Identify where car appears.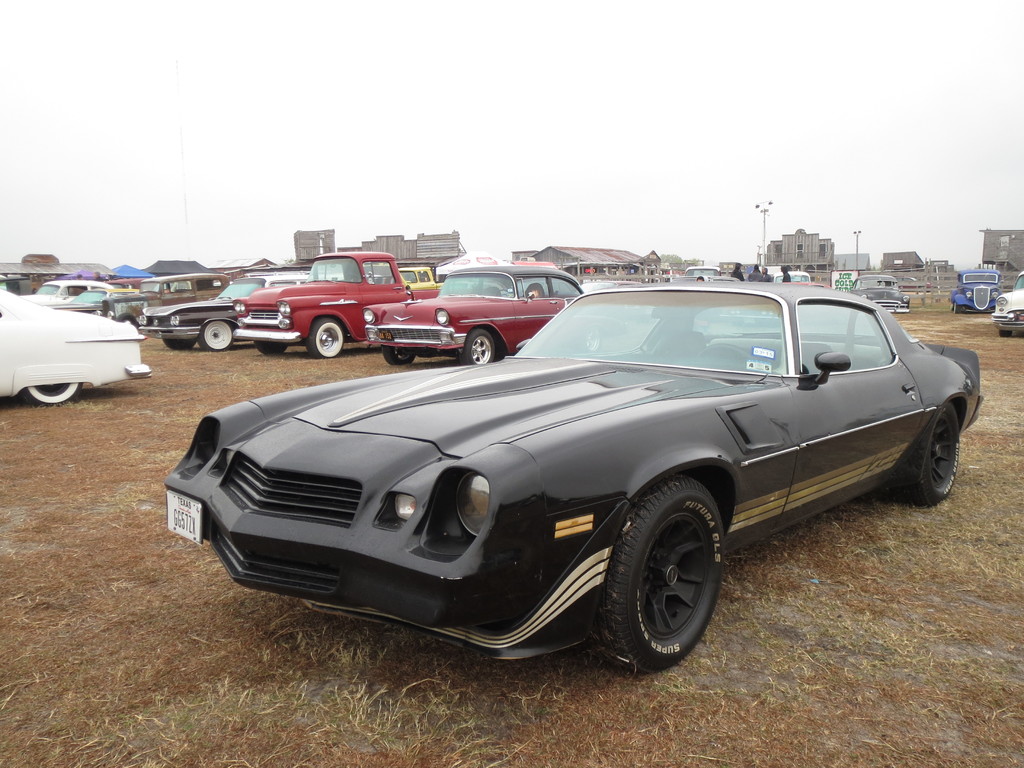
Appears at 768, 269, 810, 285.
